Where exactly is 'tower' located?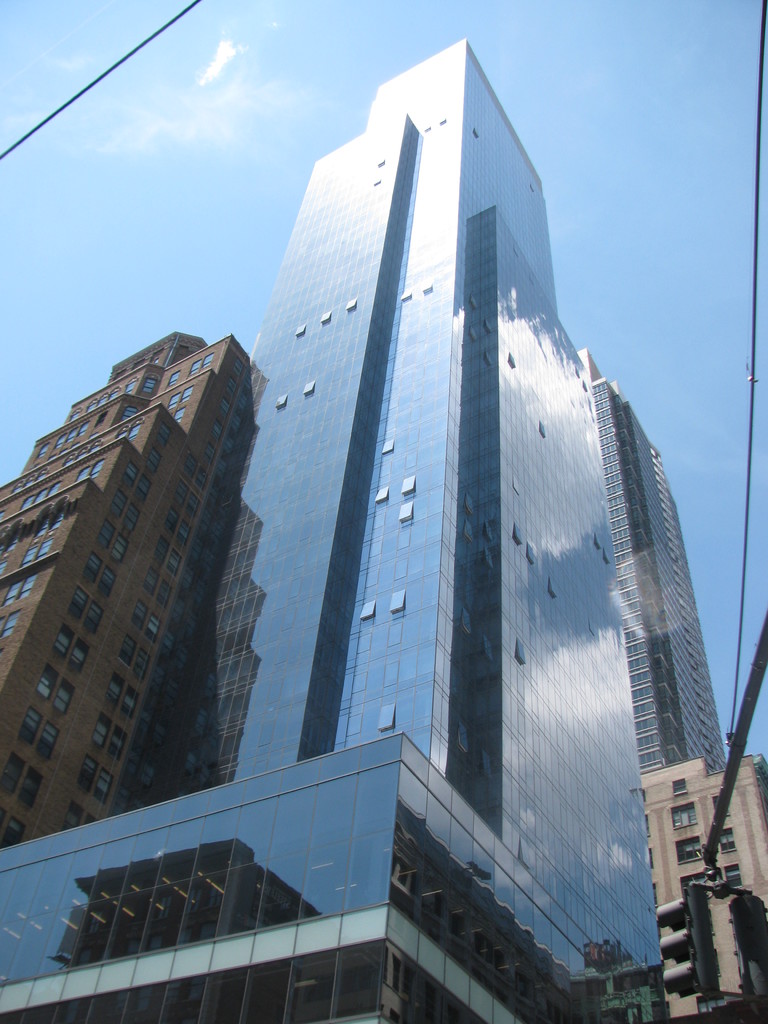
Its bounding box is 0, 325, 252, 851.
